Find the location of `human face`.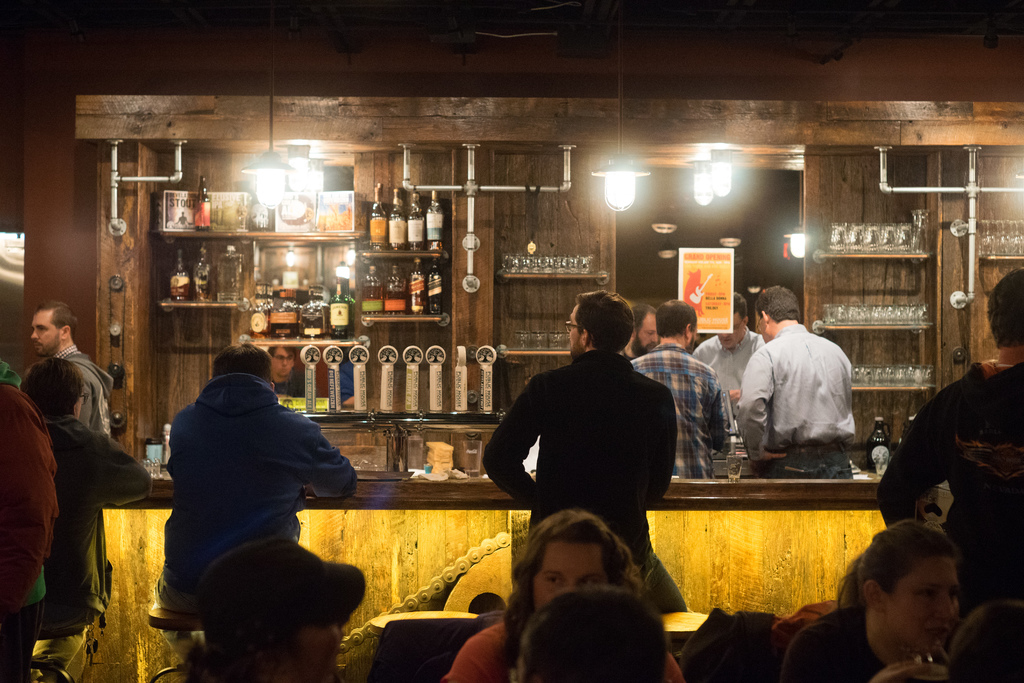
Location: 636/315/660/357.
